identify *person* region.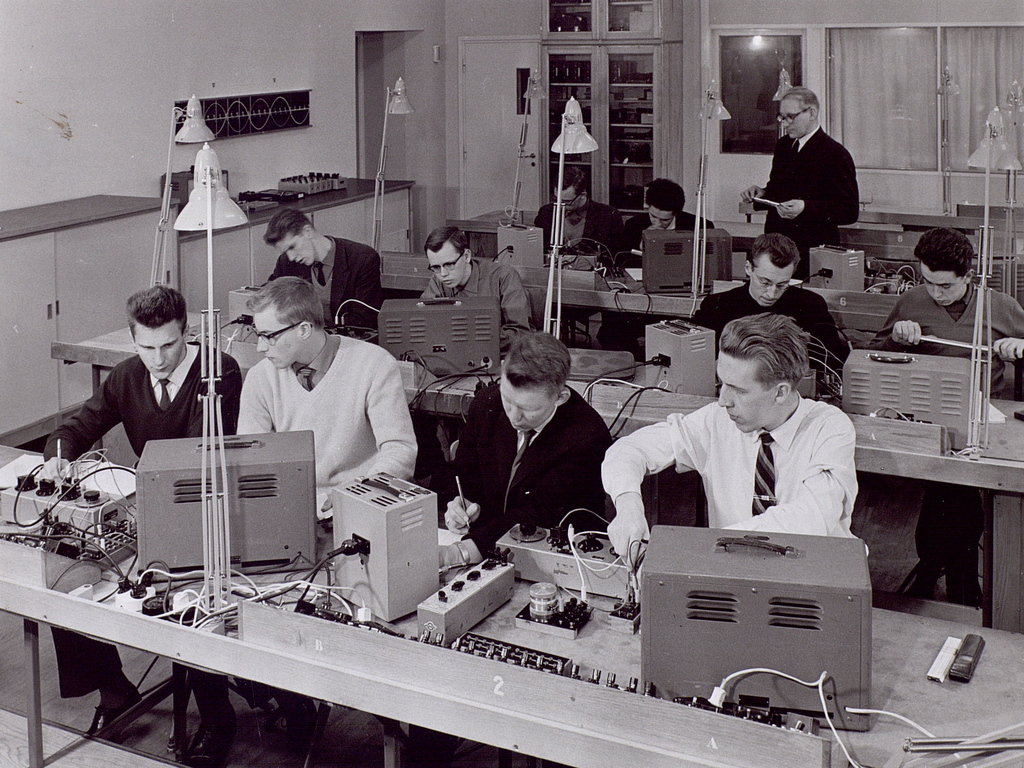
Region: Rect(531, 170, 620, 262).
